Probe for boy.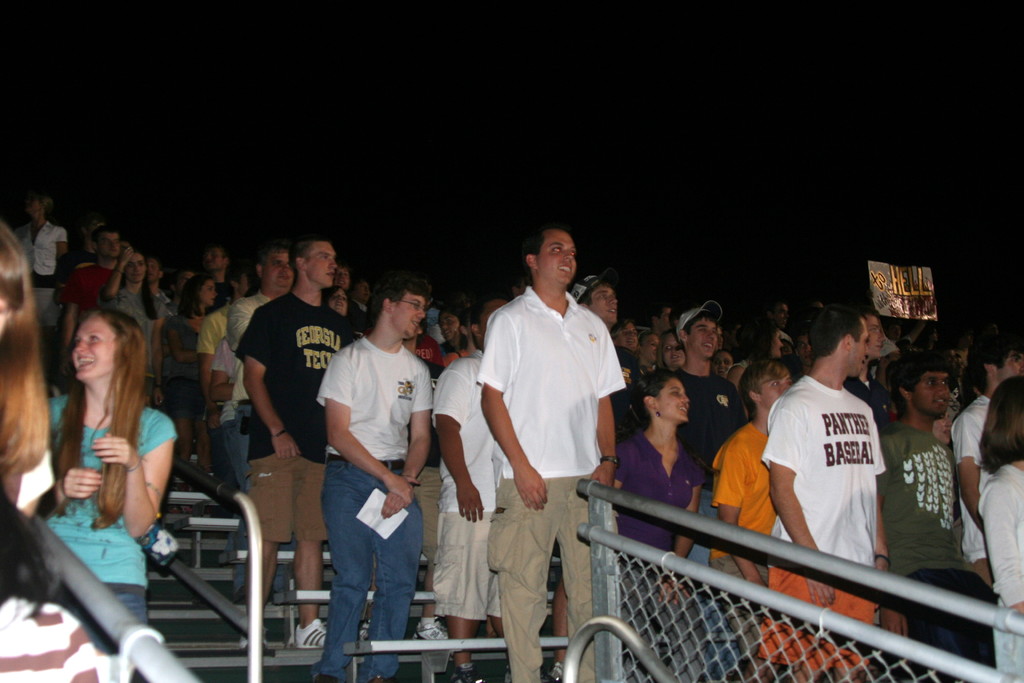
Probe result: 879/354/994/682.
